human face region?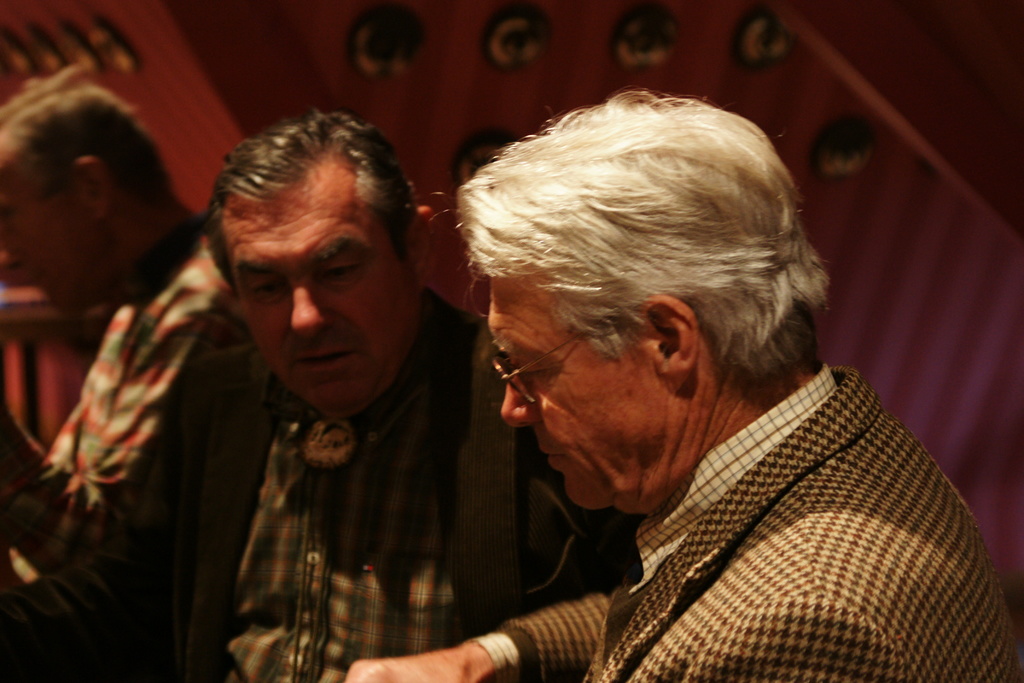
<region>492, 276, 692, 509</region>
